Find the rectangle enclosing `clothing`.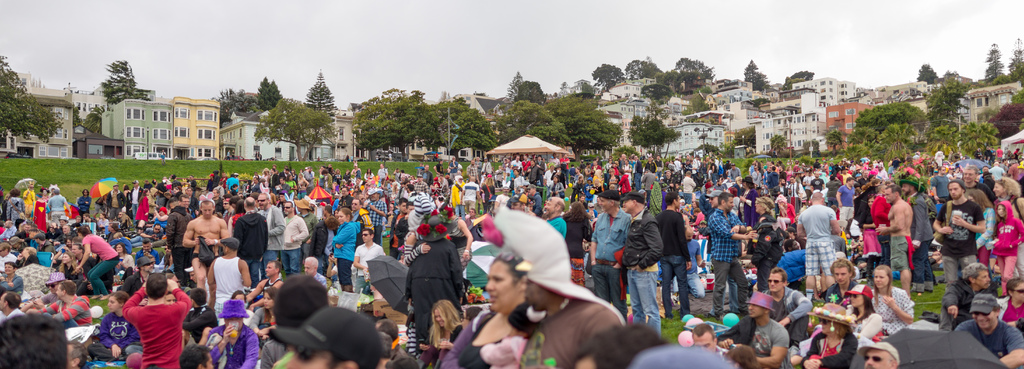
[594,261,618,296].
